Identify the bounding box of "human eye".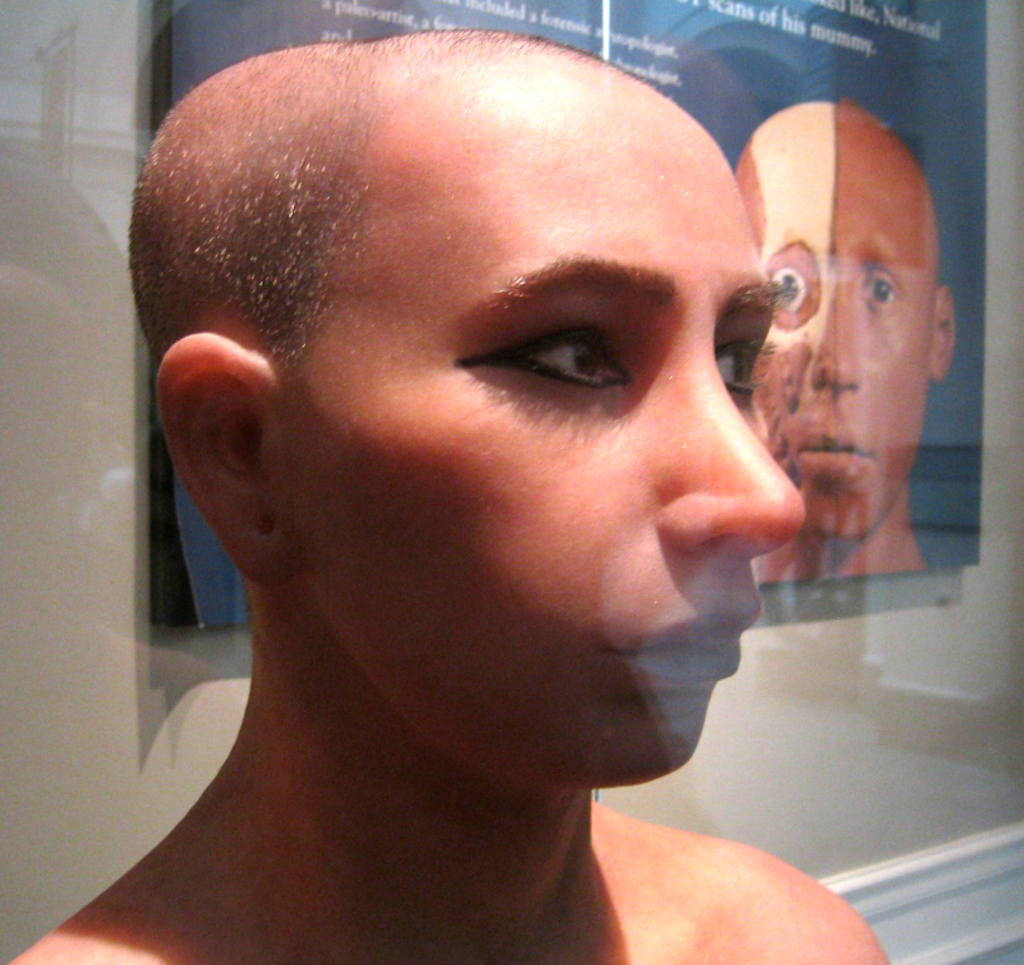
locate(779, 259, 815, 314).
